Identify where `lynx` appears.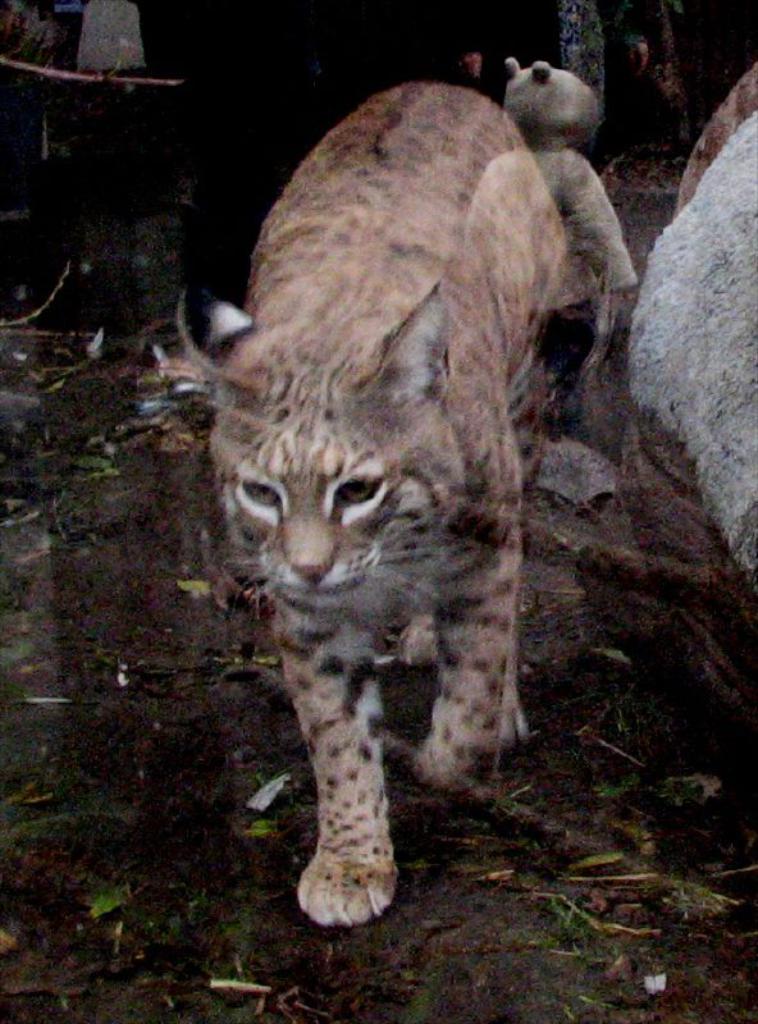
Appears at (169,78,575,931).
